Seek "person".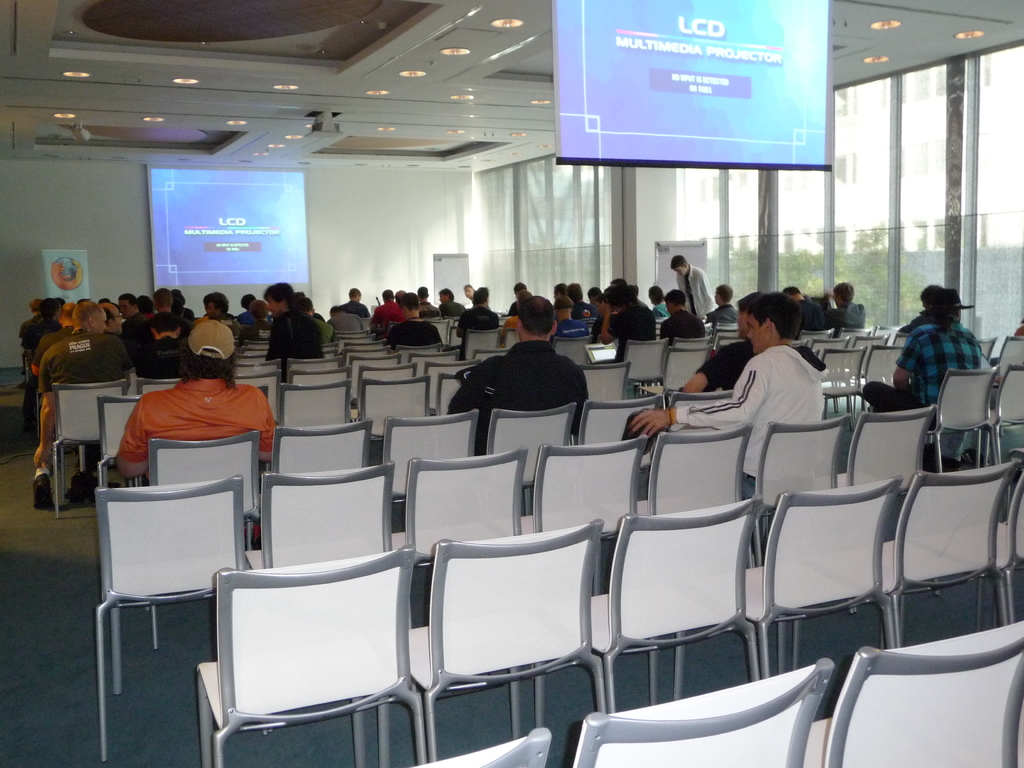
{"x1": 674, "y1": 294, "x2": 833, "y2": 398}.
